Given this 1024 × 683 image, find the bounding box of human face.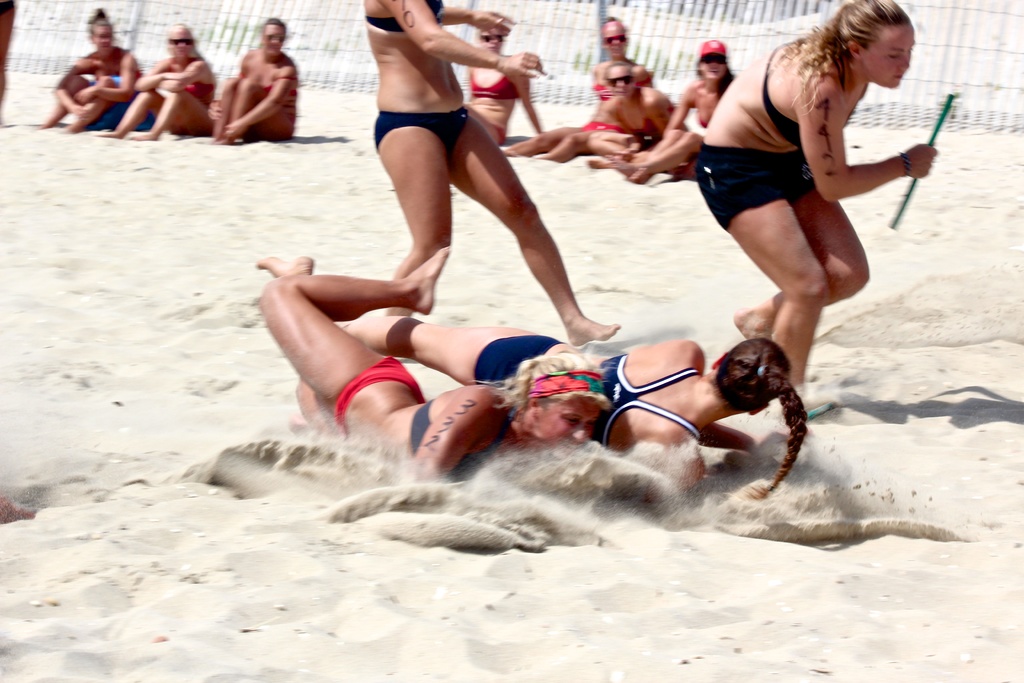
select_region(603, 21, 627, 58).
